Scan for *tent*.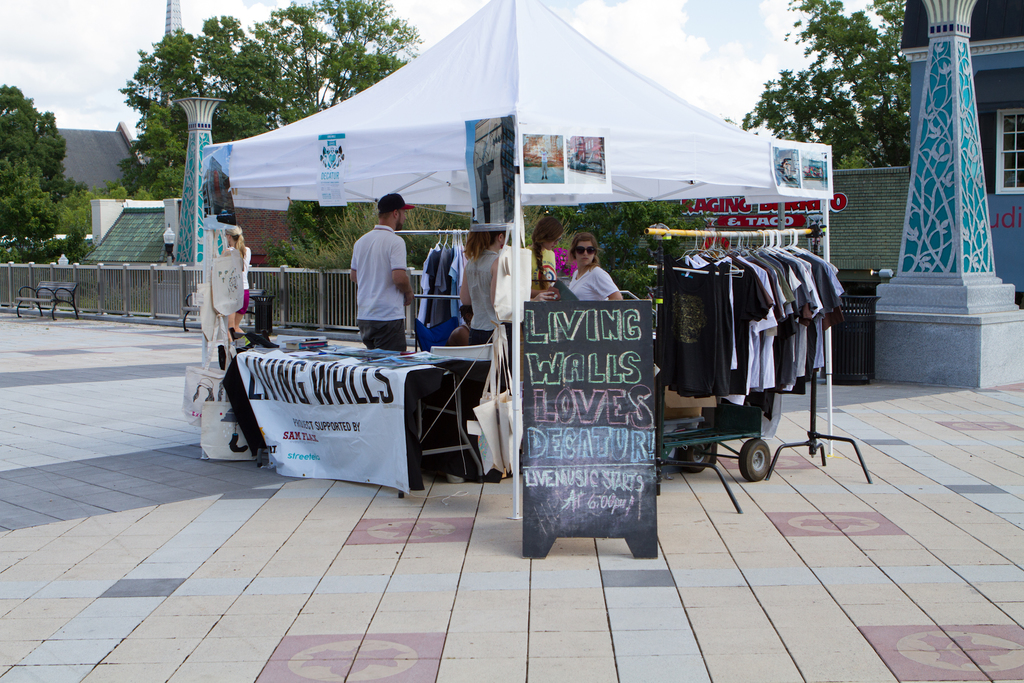
Scan result: (197, 0, 836, 478).
